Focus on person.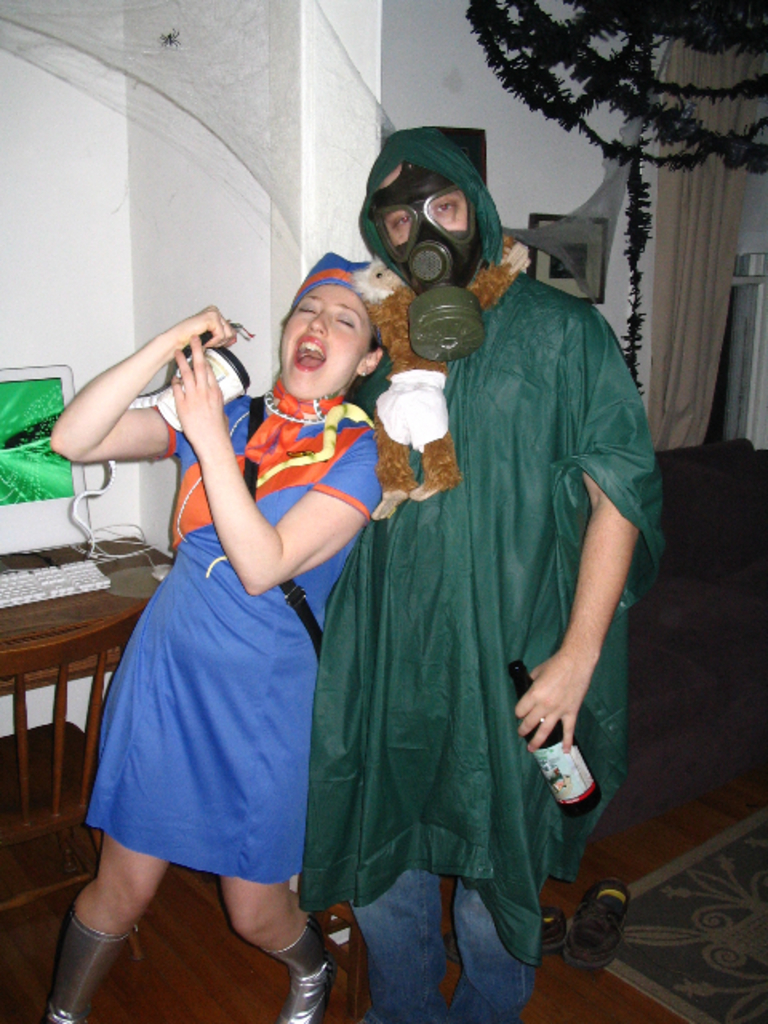
Focused at left=42, top=248, right=392, bottom=1022.
